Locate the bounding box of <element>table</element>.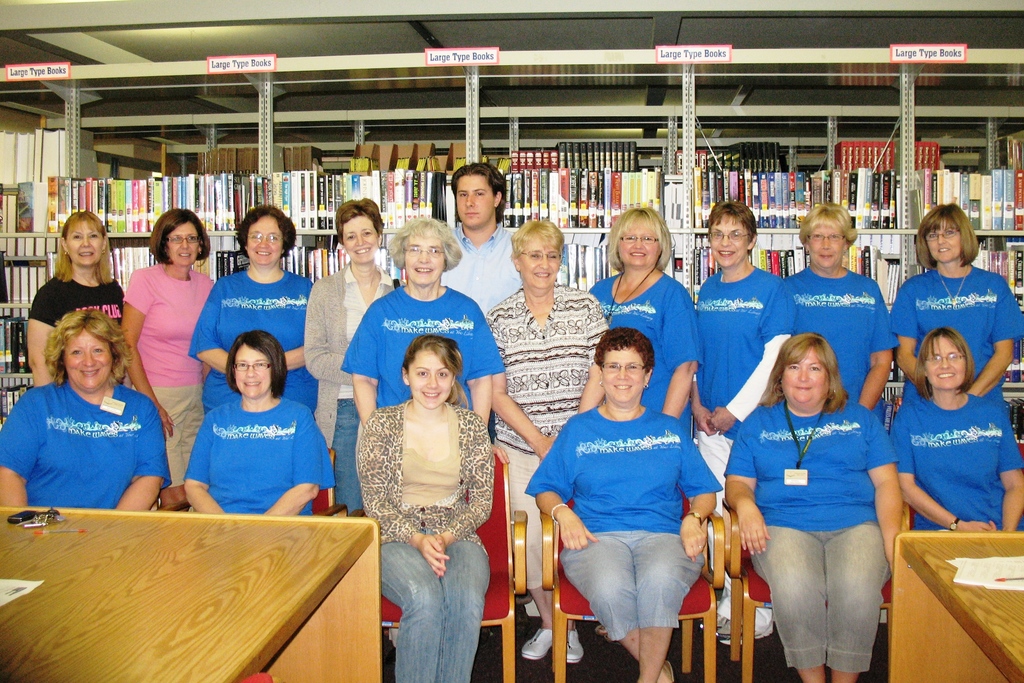
Bounding box: bbox=[0, 506, 382, 682].
